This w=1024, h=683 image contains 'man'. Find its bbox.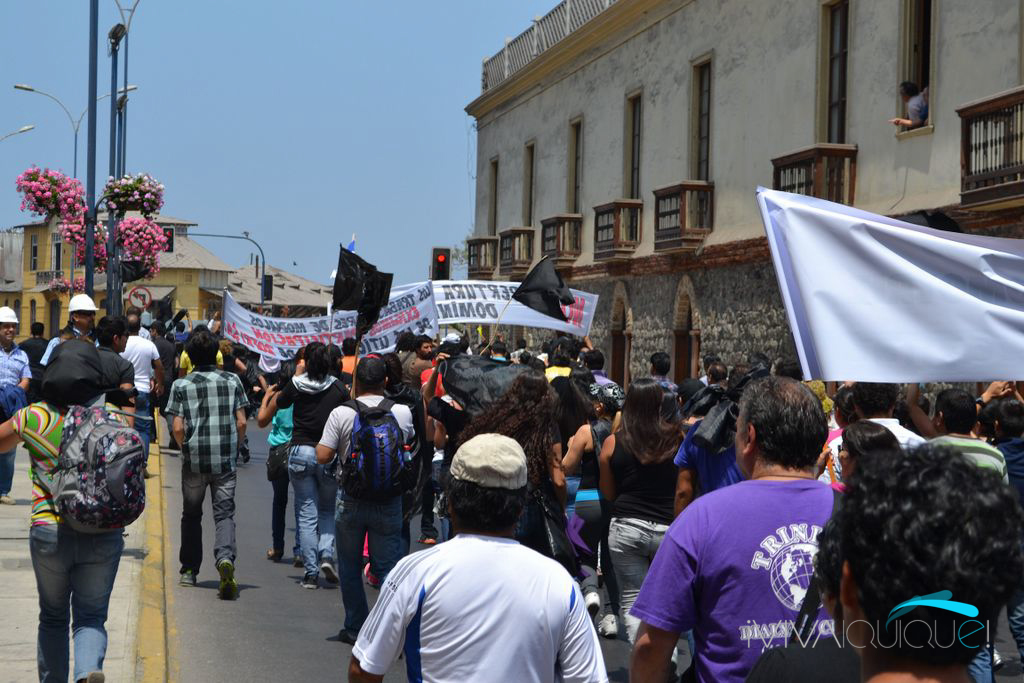
left=316, top=353, right=423, bottom=645.
